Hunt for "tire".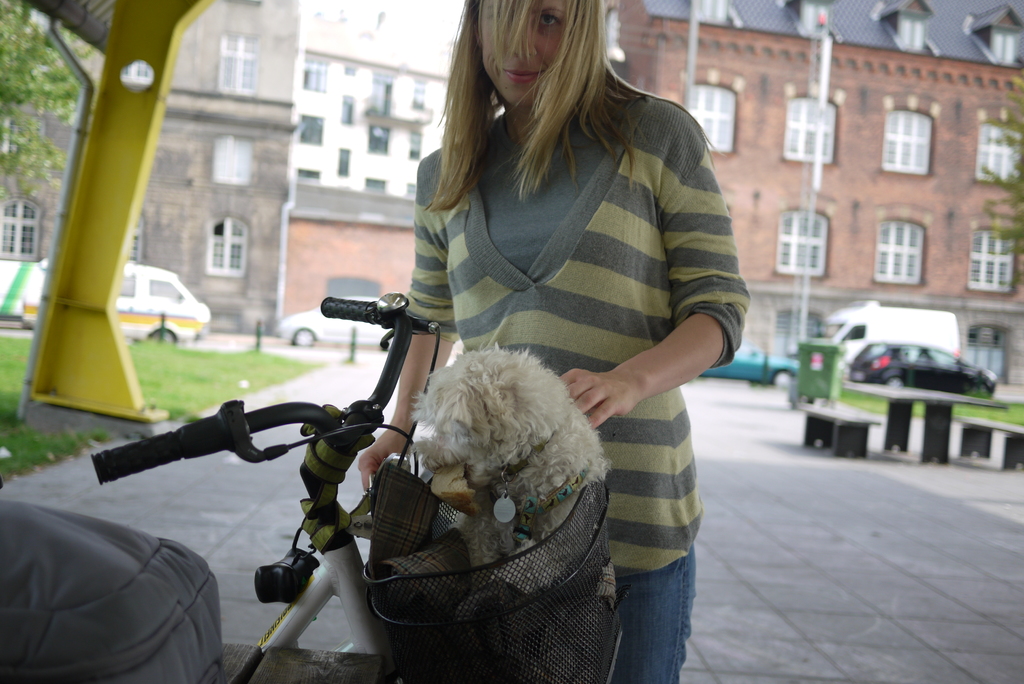
Hunted down at (292,326,316,350).
